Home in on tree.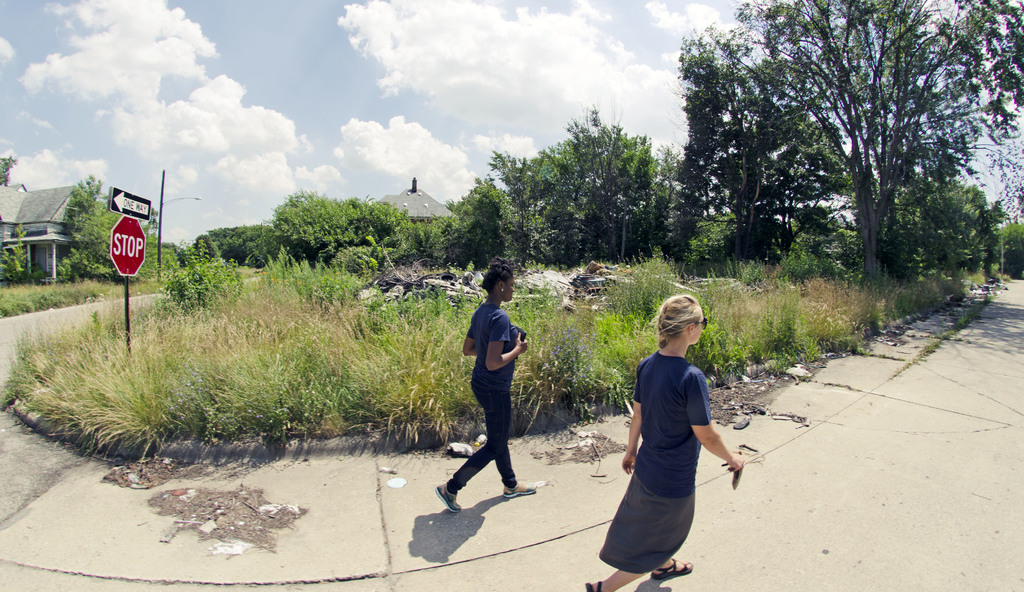
Homed in at [0,220,35,279].
